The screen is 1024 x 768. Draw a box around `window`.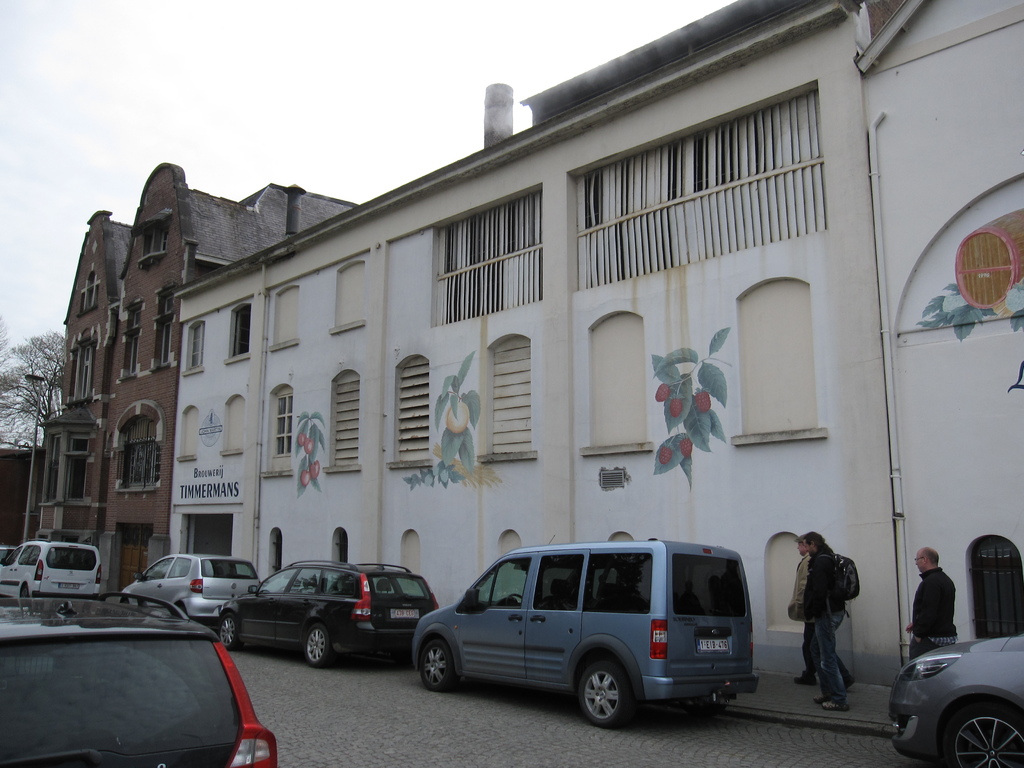
<box>187,326,200,365</box>.
